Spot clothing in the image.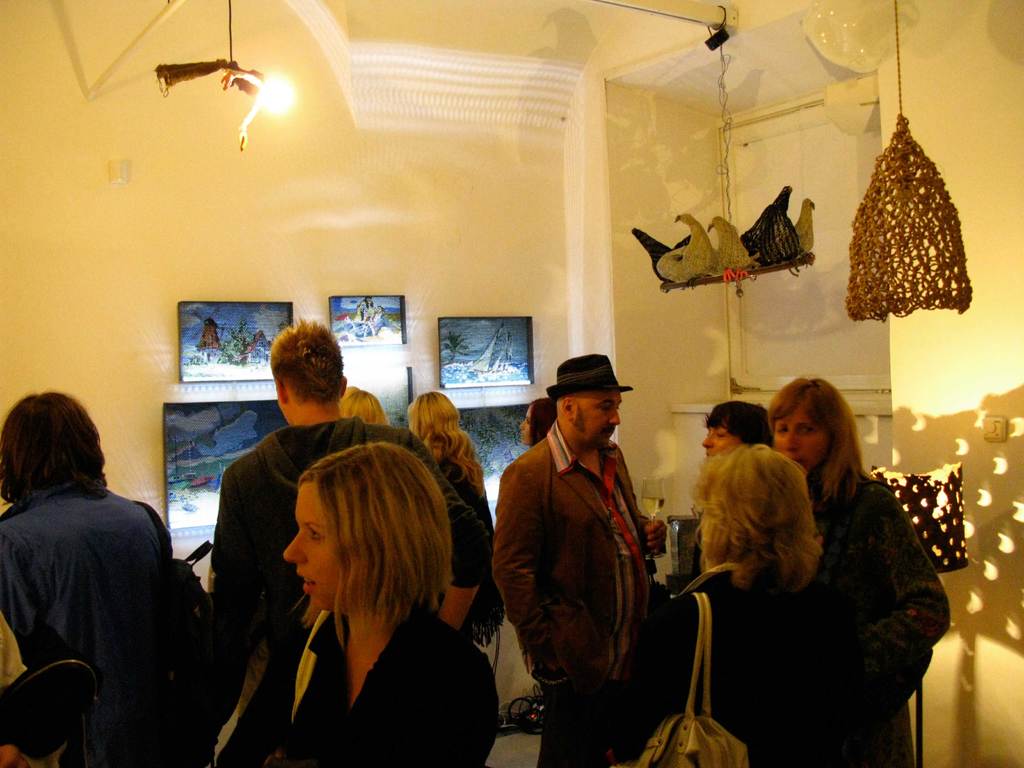
clothing found at pyautogui.locateOnScreen(804, 461, 950, 767).
